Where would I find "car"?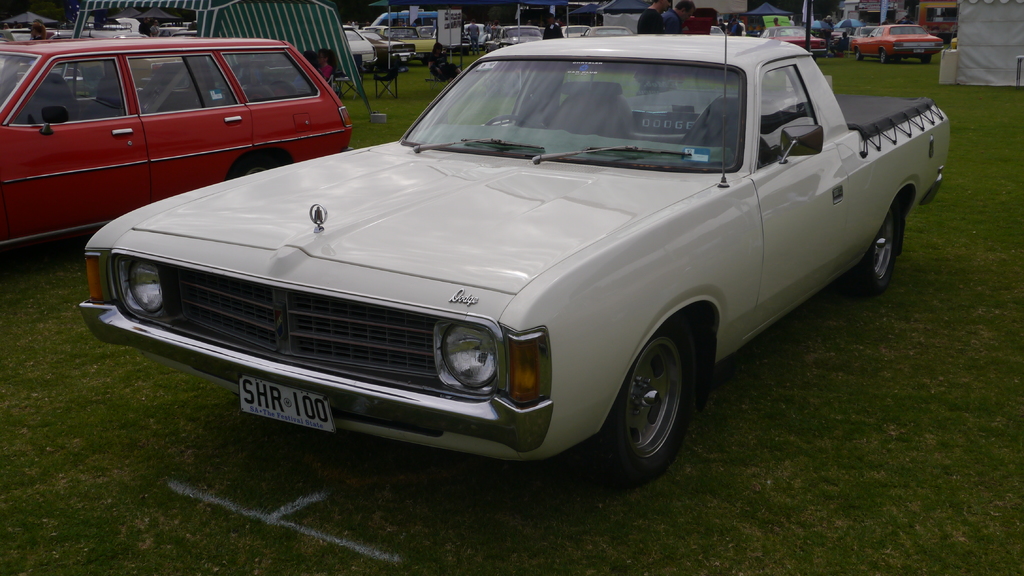
At {"x1": 762, "y1": 24, "x2": 824, "y2": 58}.
